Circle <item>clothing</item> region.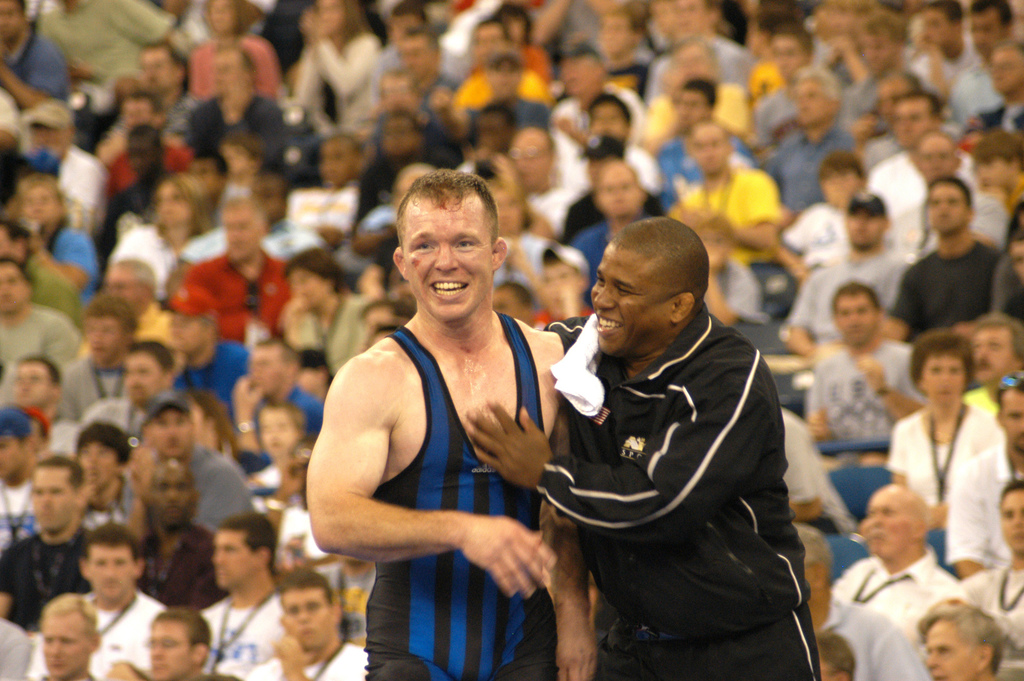
Region: box=[99, 587, 159, 680].
